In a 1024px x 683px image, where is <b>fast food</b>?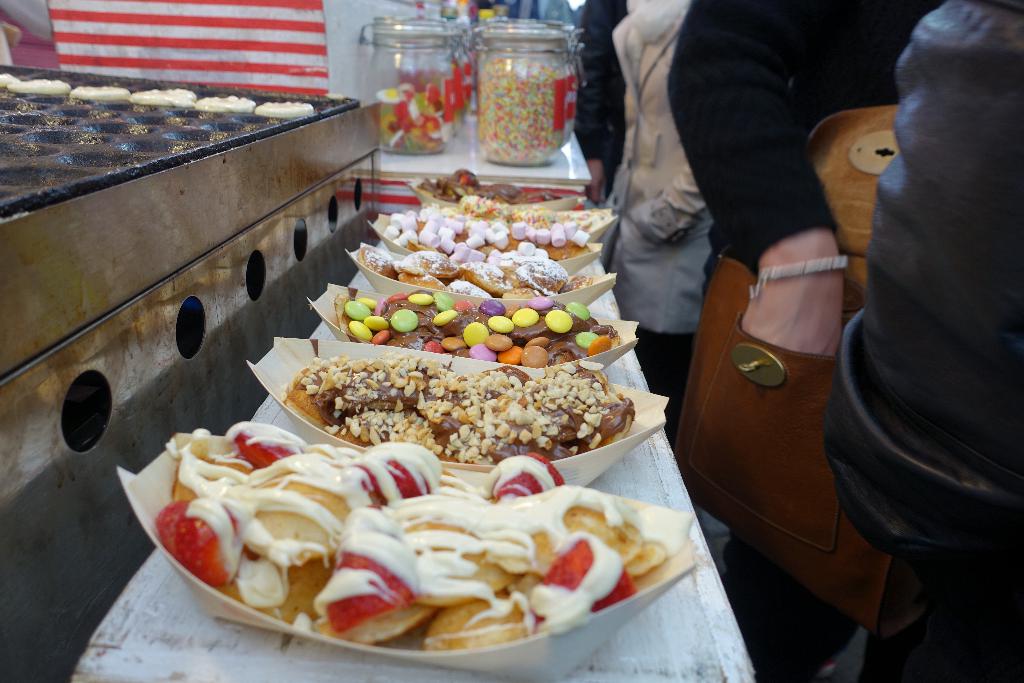
select_region(520, 260, 569, 294).
